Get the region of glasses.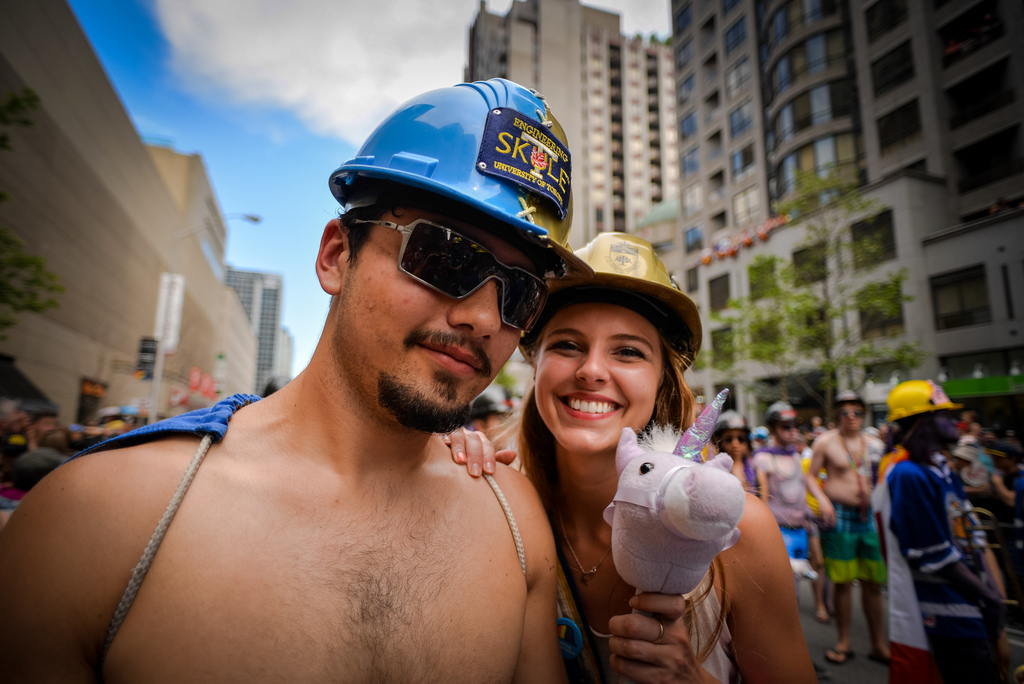
{"x1": 353, "y1": 206, "x2": 554, "y2": 344}.
